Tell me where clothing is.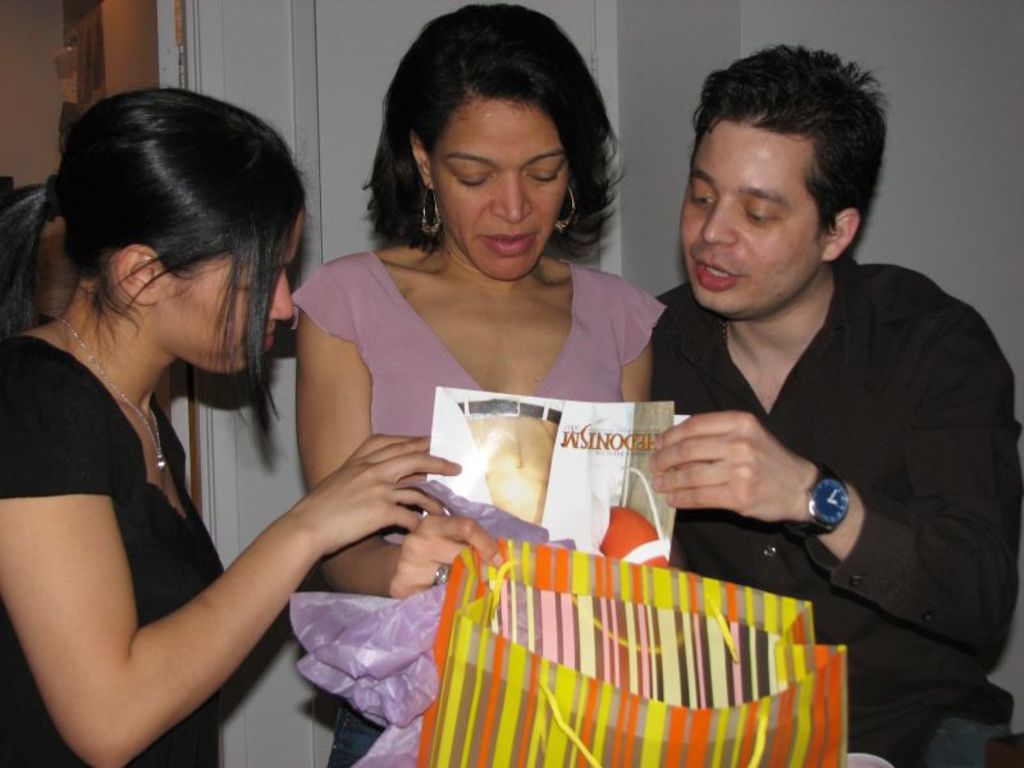
clothing is at (0,333,219,767).
